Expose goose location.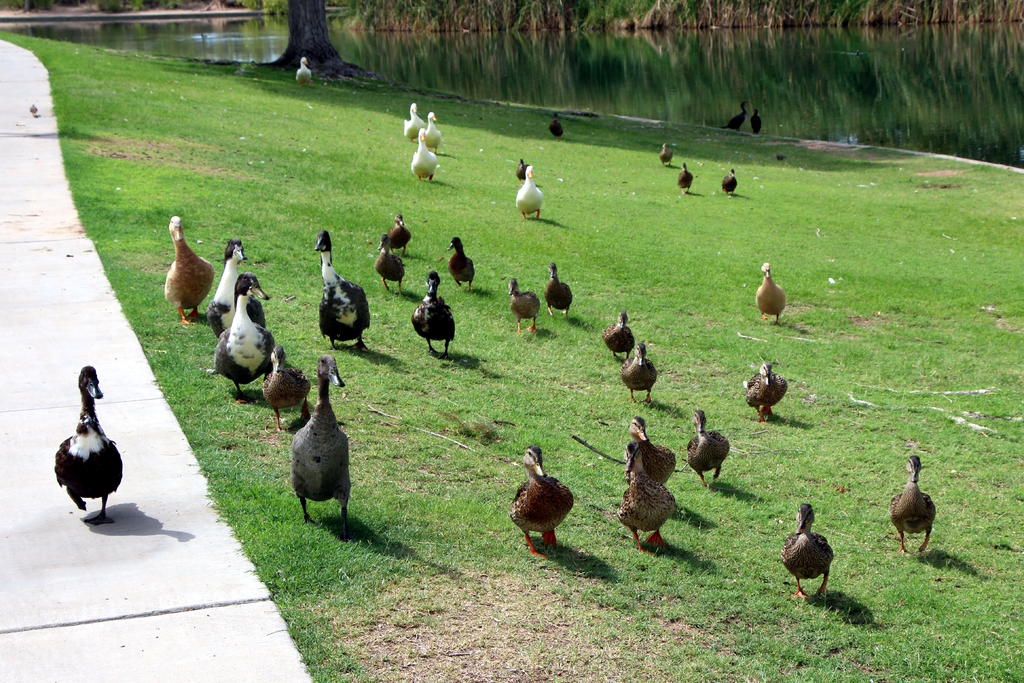
Exposed at [left=374, top=226, right=406, bottom=291].
